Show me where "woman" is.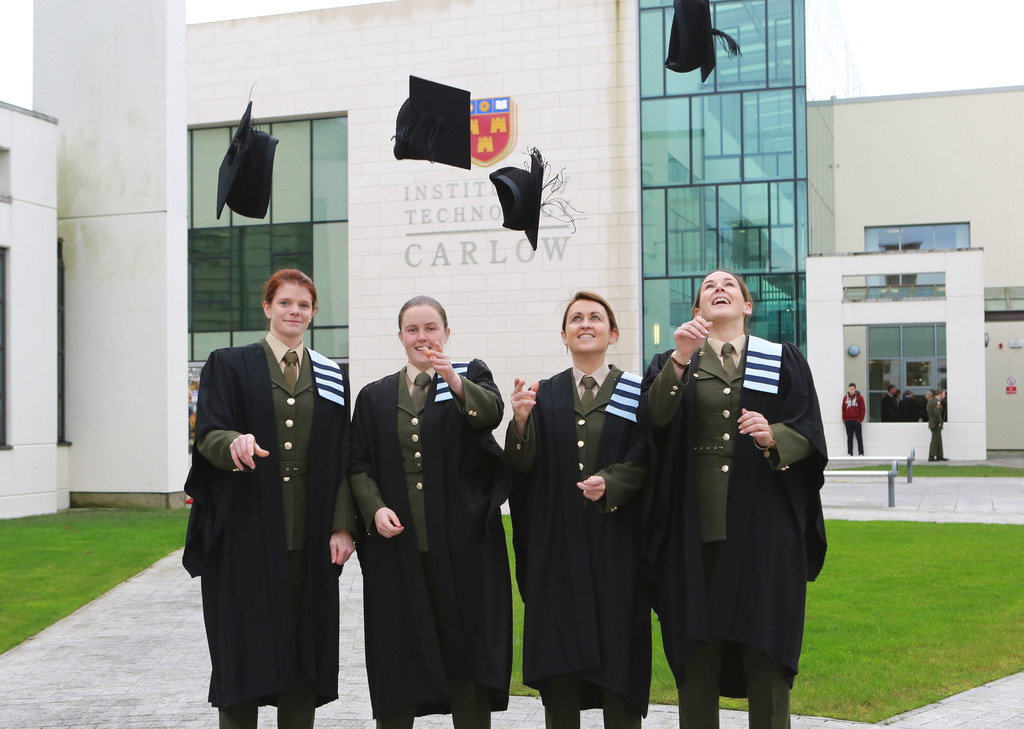
"woman" is at [504,280,657,728].
